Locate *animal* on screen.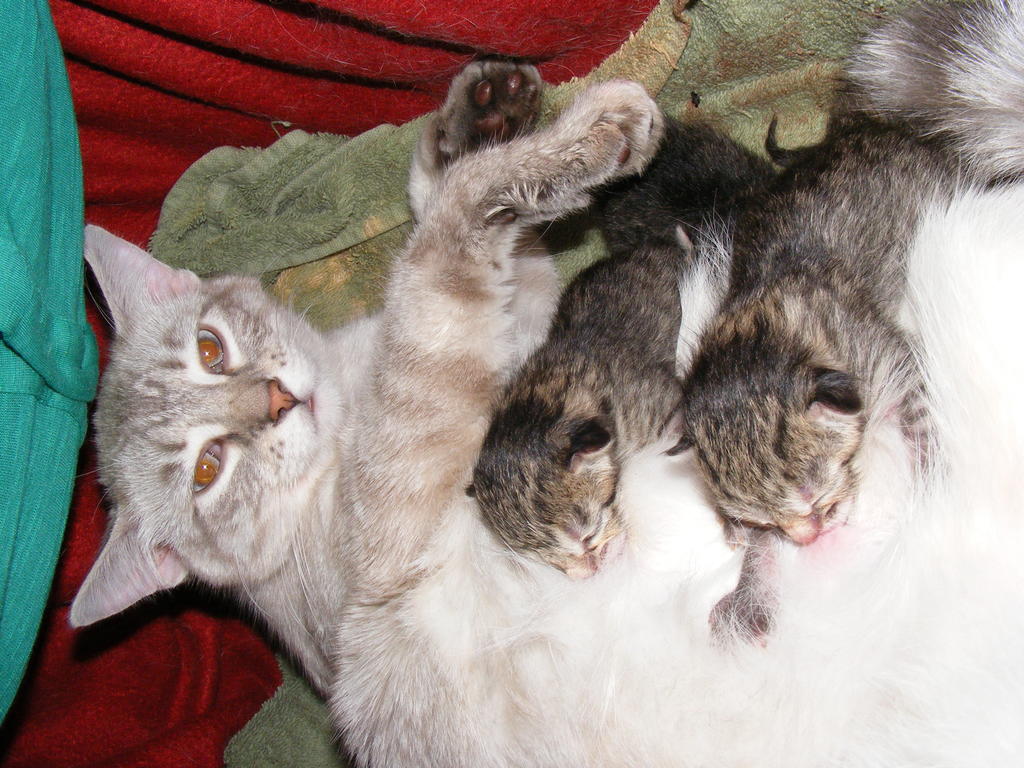
On screen at rect(677, 97, 980, 650).
